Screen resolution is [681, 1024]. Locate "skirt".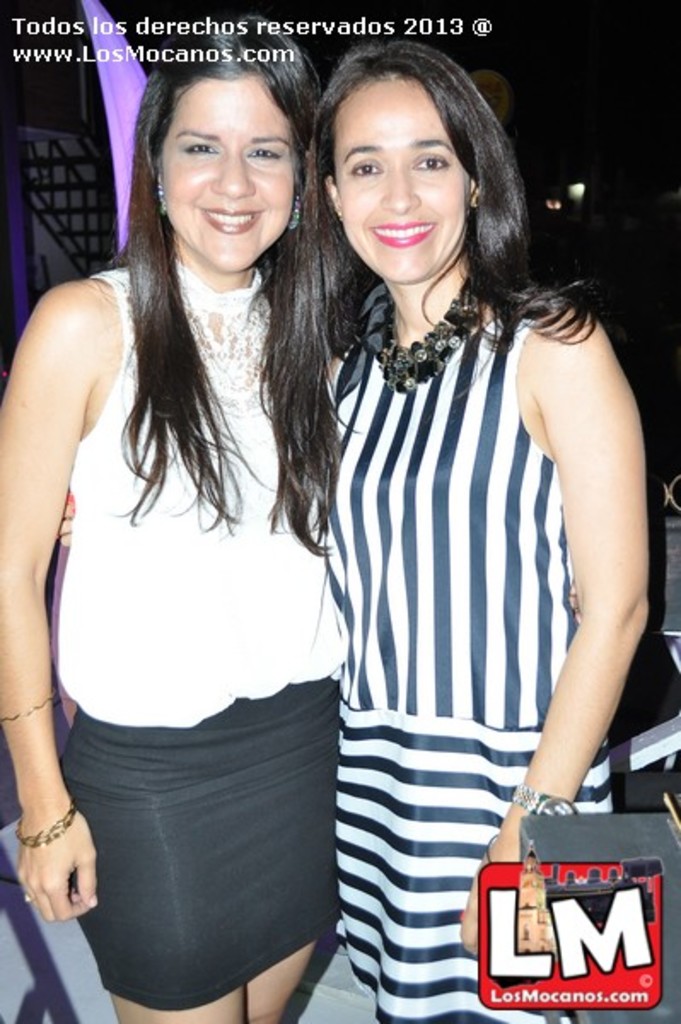
Rect(65, 671, 348, 1010).
